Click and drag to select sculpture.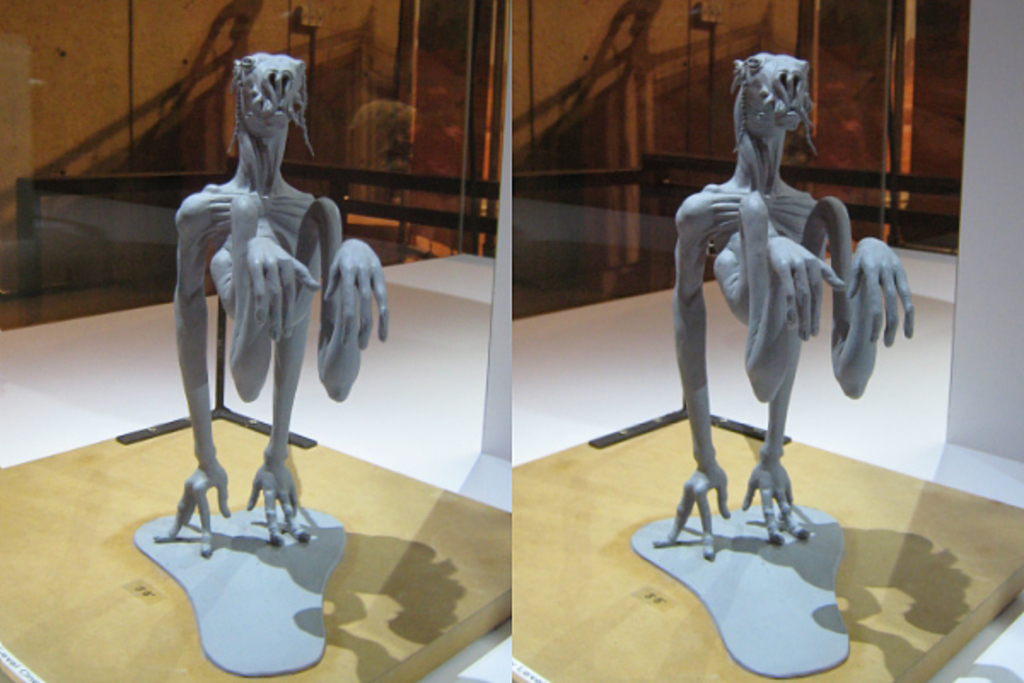
Selection: [left=662, top=41, right=881, bottom=563].
